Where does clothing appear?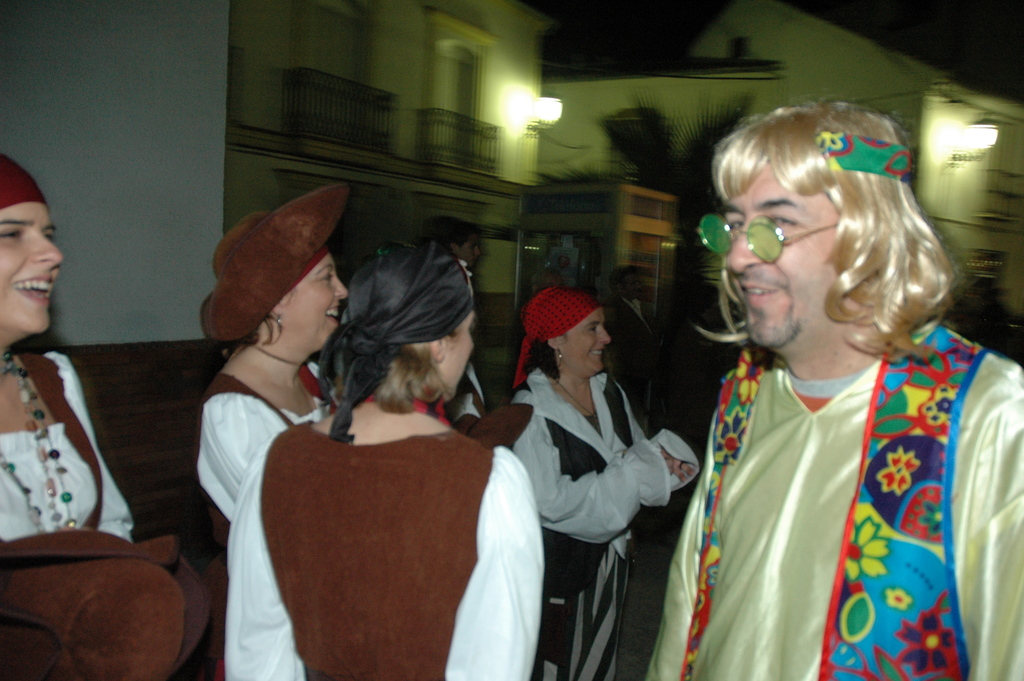
Appears at <region>666, 299, 974, 680</region>.
